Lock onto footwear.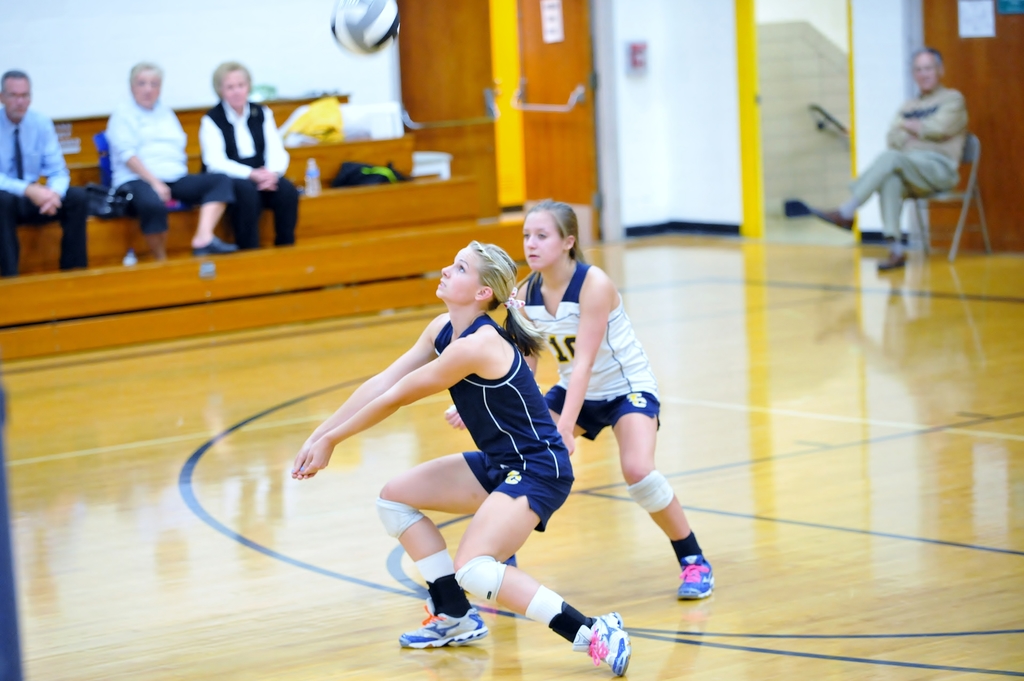
Locked: locate(812, 209, 856, 236).
